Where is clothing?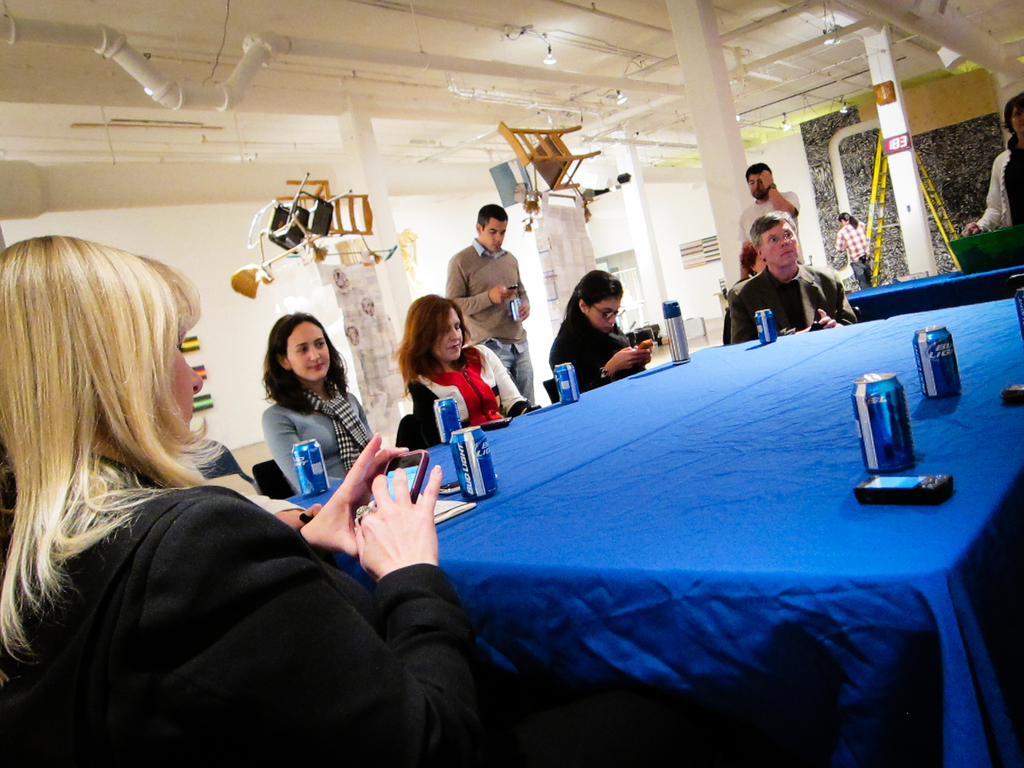
rect(558, 301, 637, 394).
